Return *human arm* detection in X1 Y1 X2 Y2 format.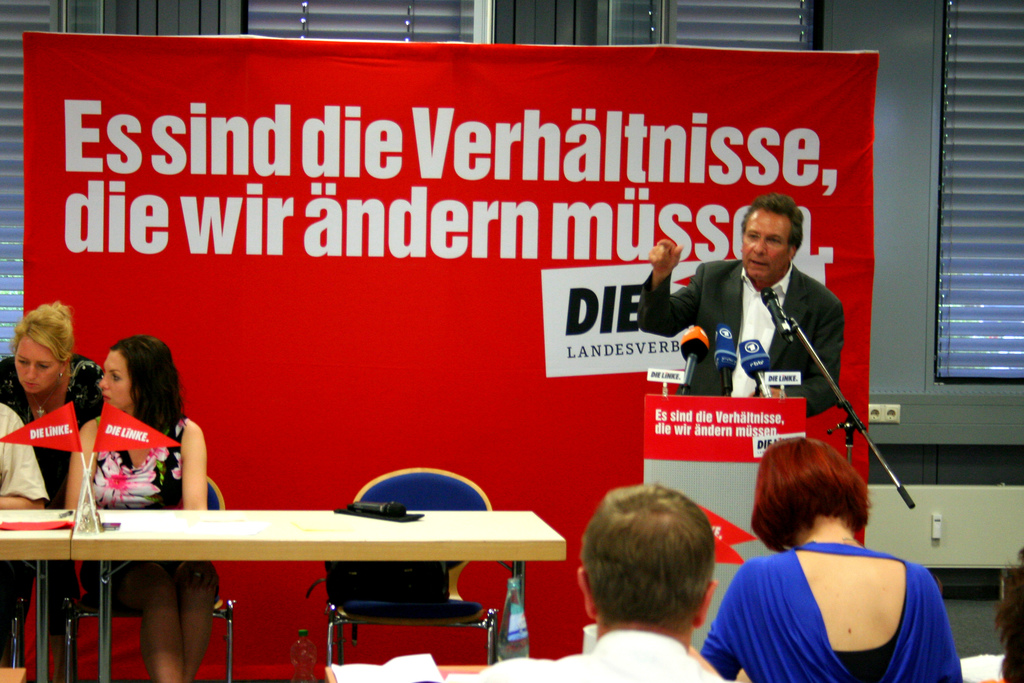
809 294 843 412.
